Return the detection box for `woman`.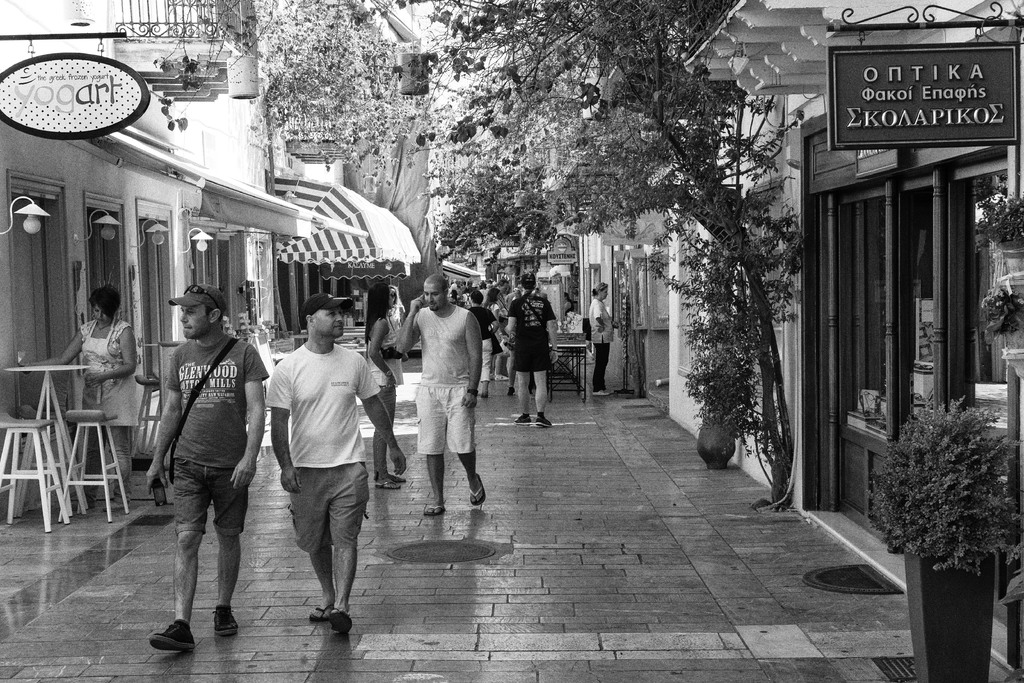
(left=463, top=292, right=499, bottom=399).
